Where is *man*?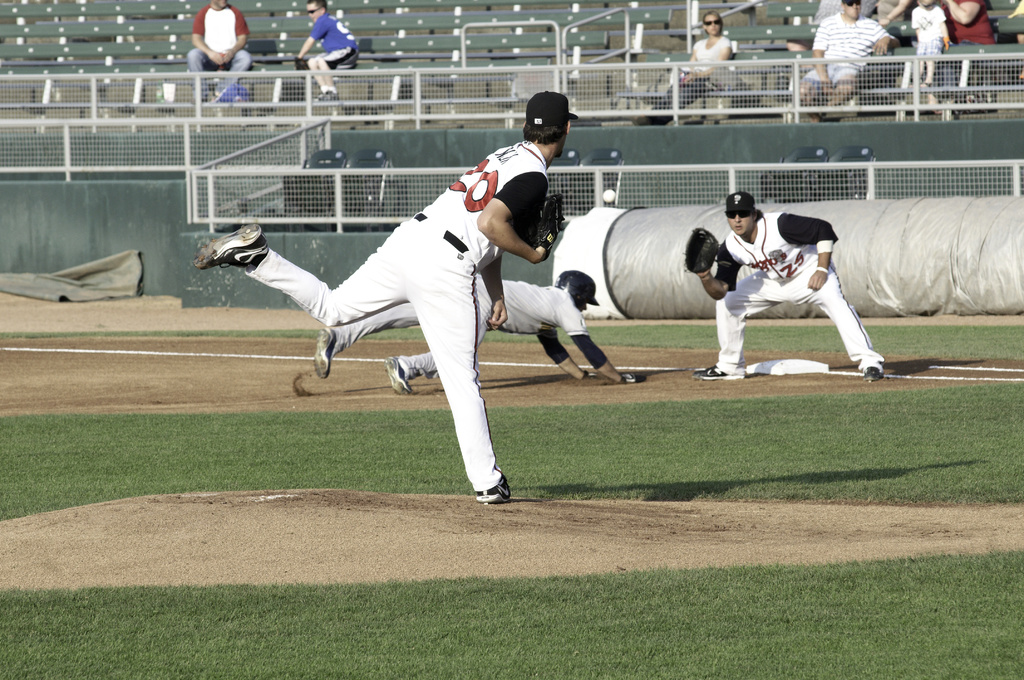
314, 263, 641, 393.
